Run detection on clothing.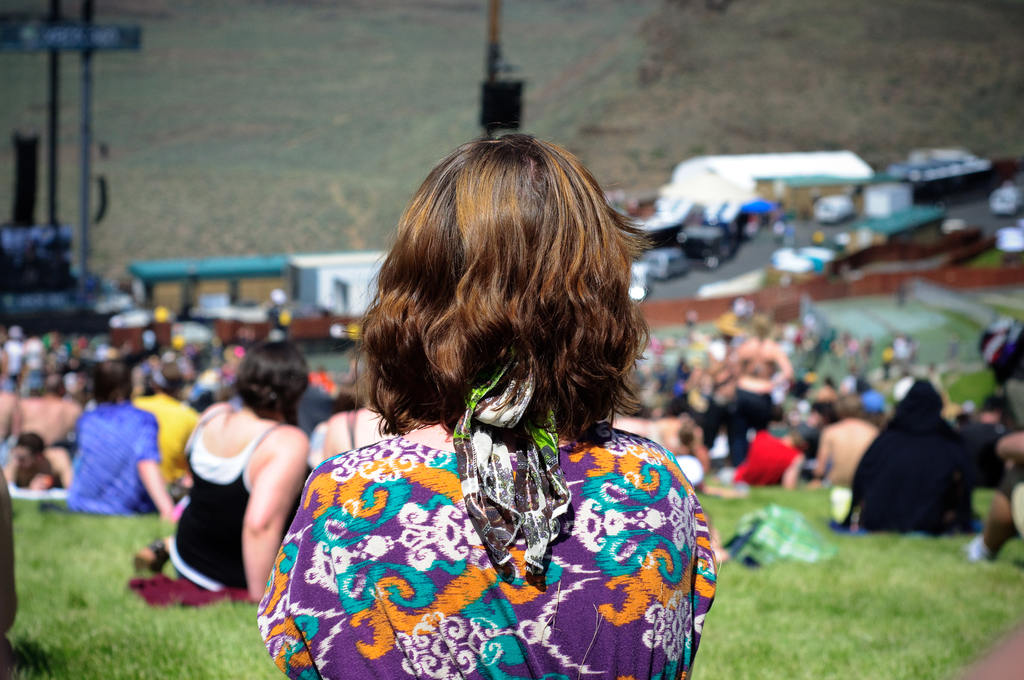
Result: locate(166, 409, 253, 591).
